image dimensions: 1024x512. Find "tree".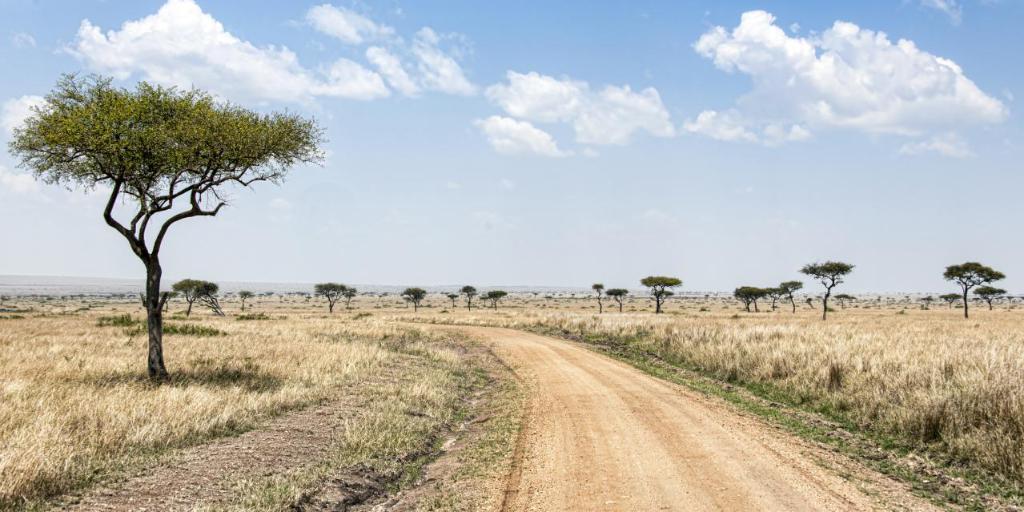
636:278:685:318.
